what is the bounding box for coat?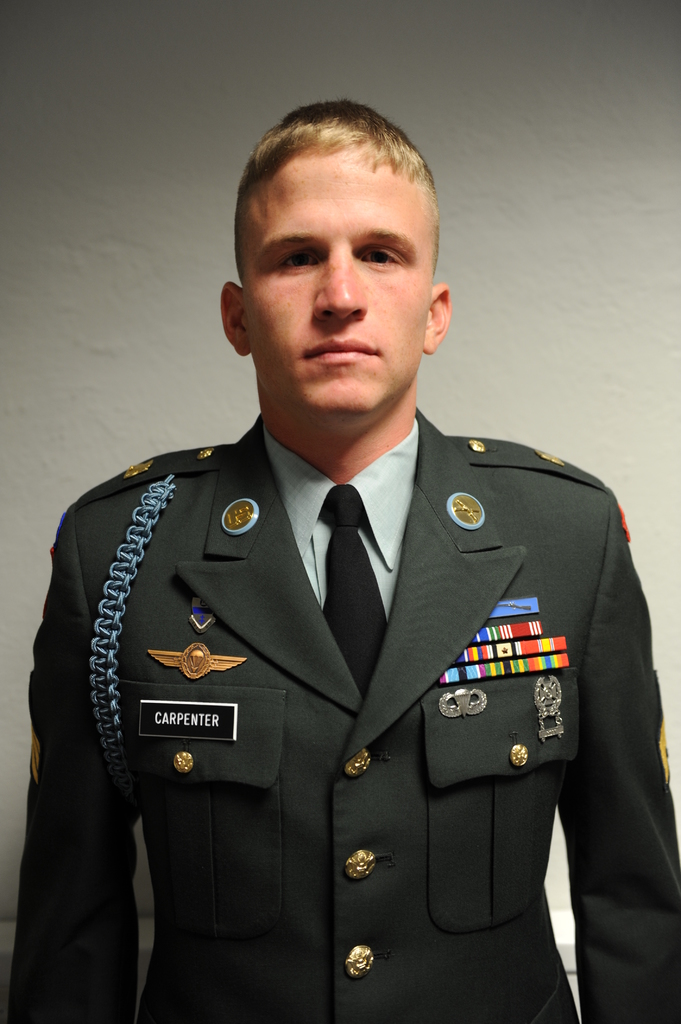
bbox=[9, 404, 680, 1023].
